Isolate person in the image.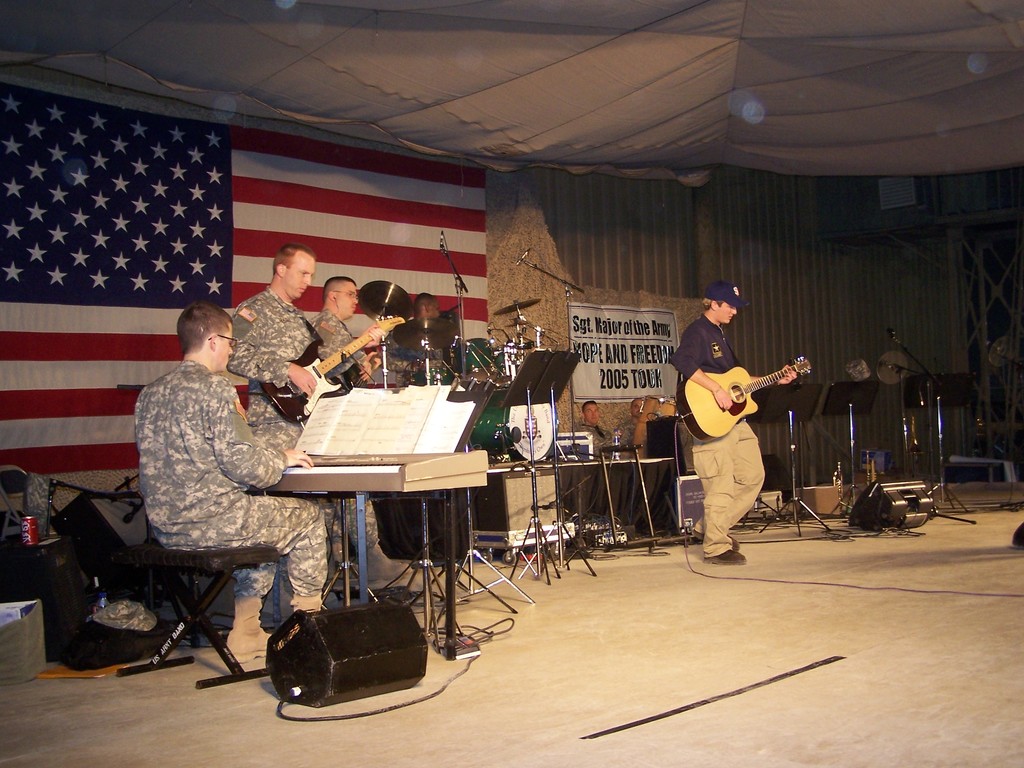
Isolated region: 302 273 418 589.
